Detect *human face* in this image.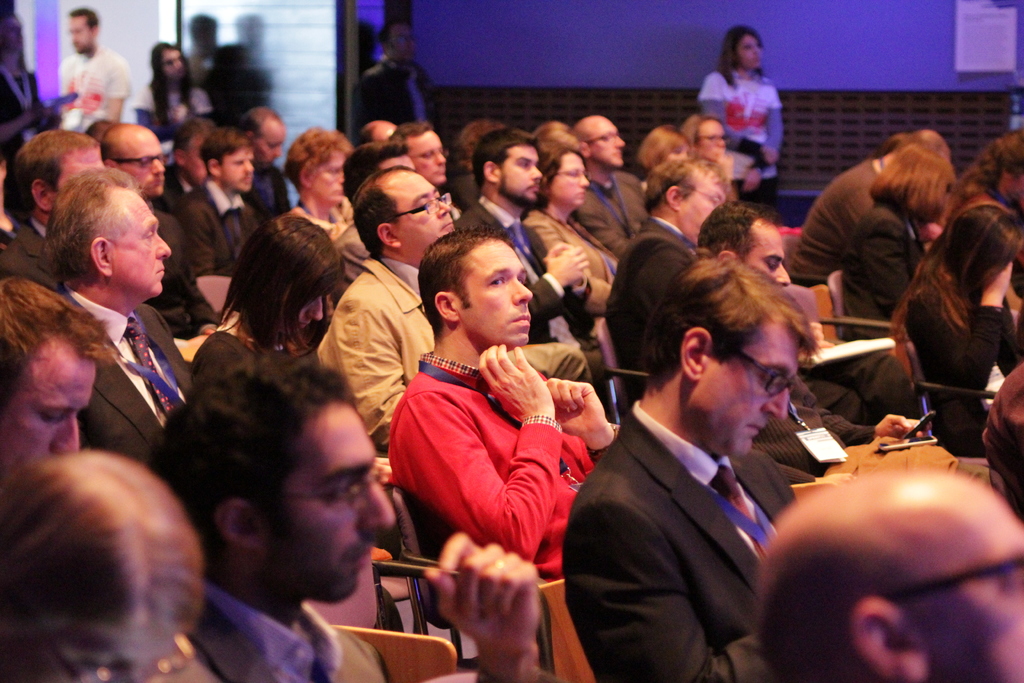
Detection: locate(127, 136, 163, 192).
